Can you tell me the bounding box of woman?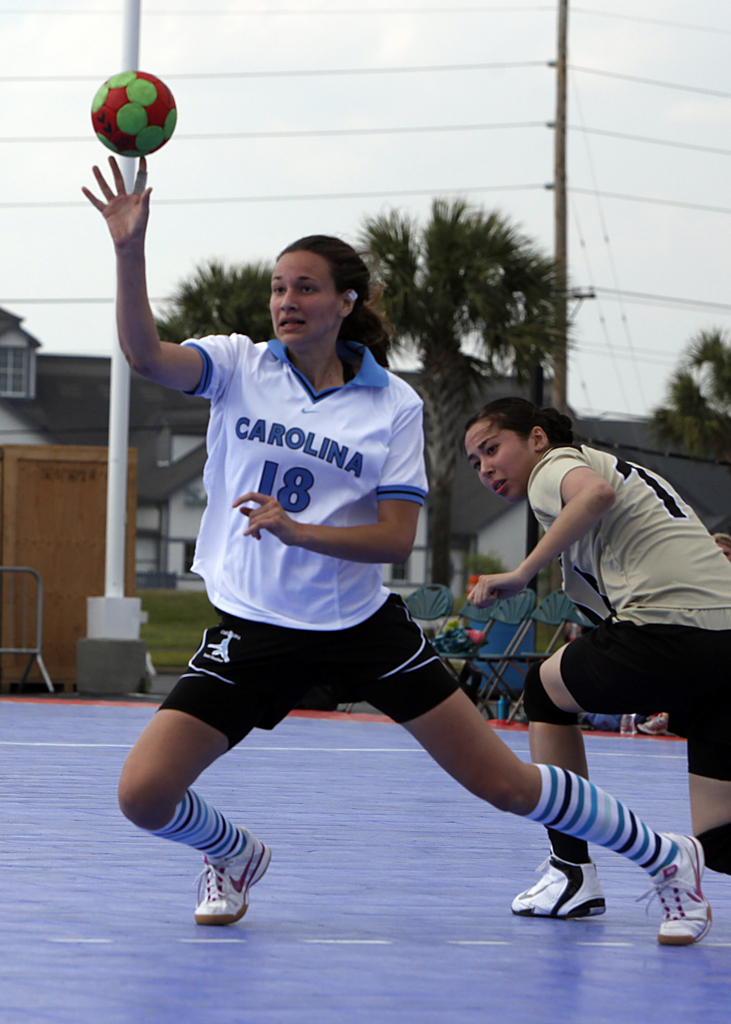
crop(463, 394, 730, 915).
